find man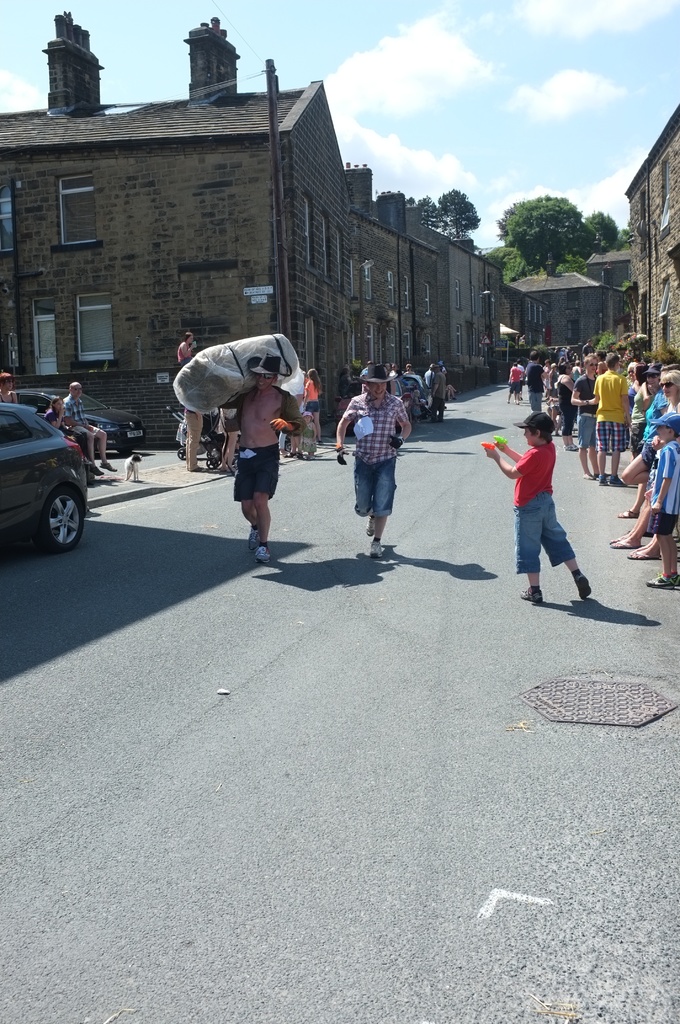
Rect(588, 354, 638, 485)
